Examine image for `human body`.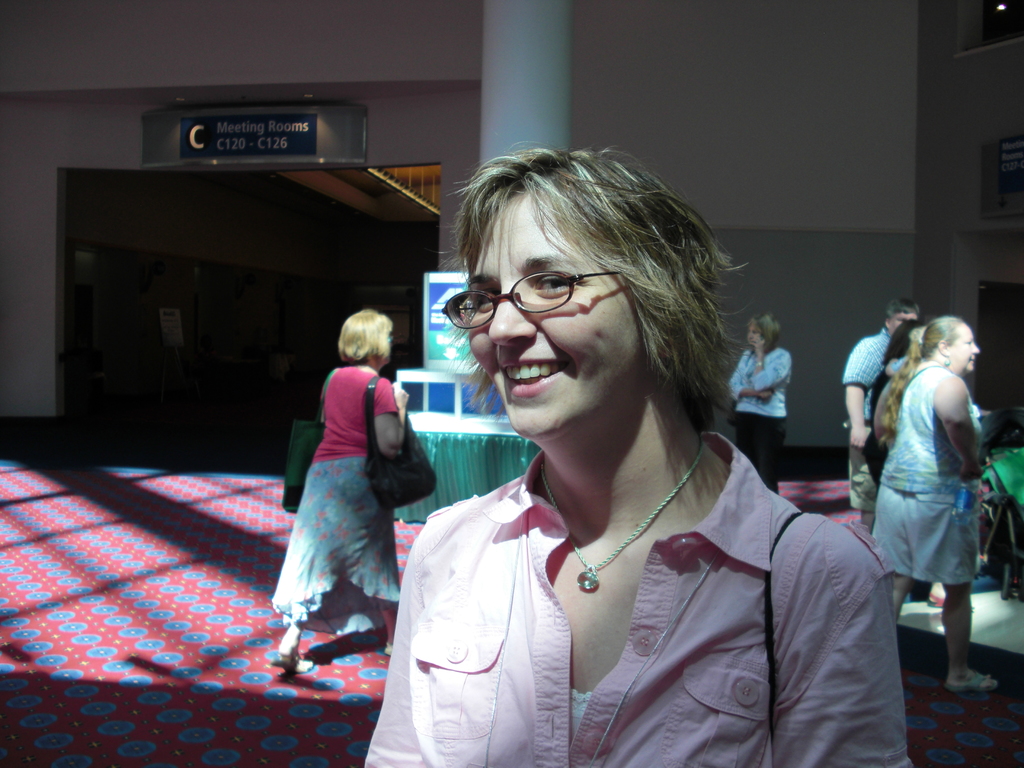
Examination result: [853,300,998,682].
